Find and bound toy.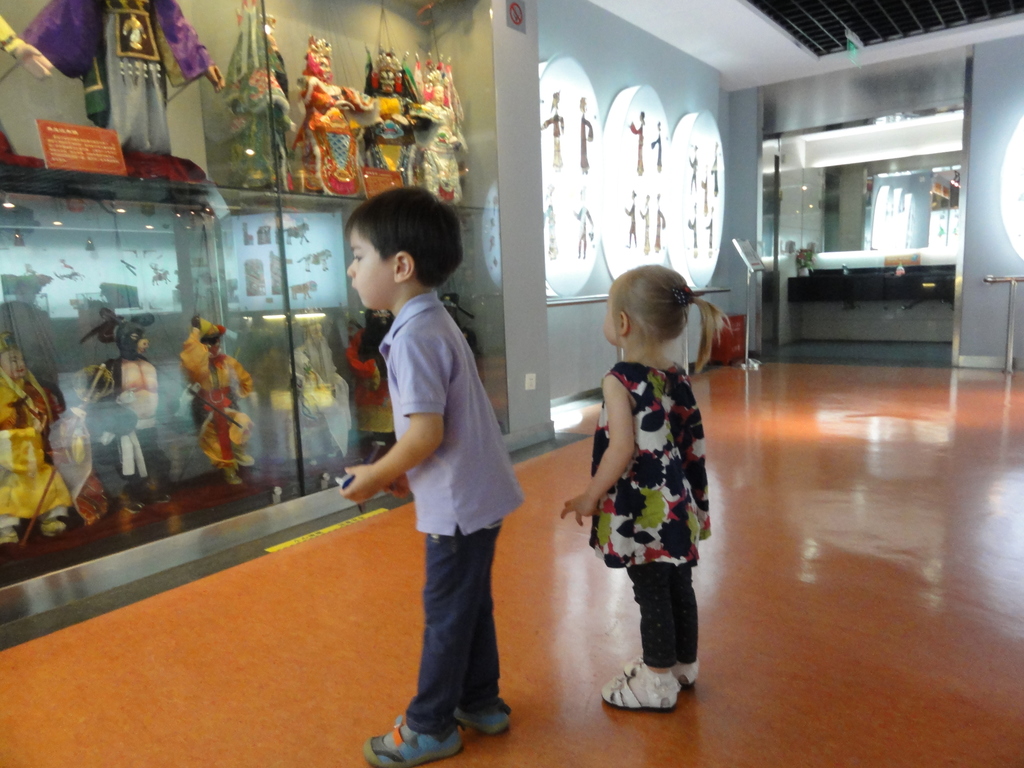
Bound: (left=221, top=0, right=298, bottom=190).
